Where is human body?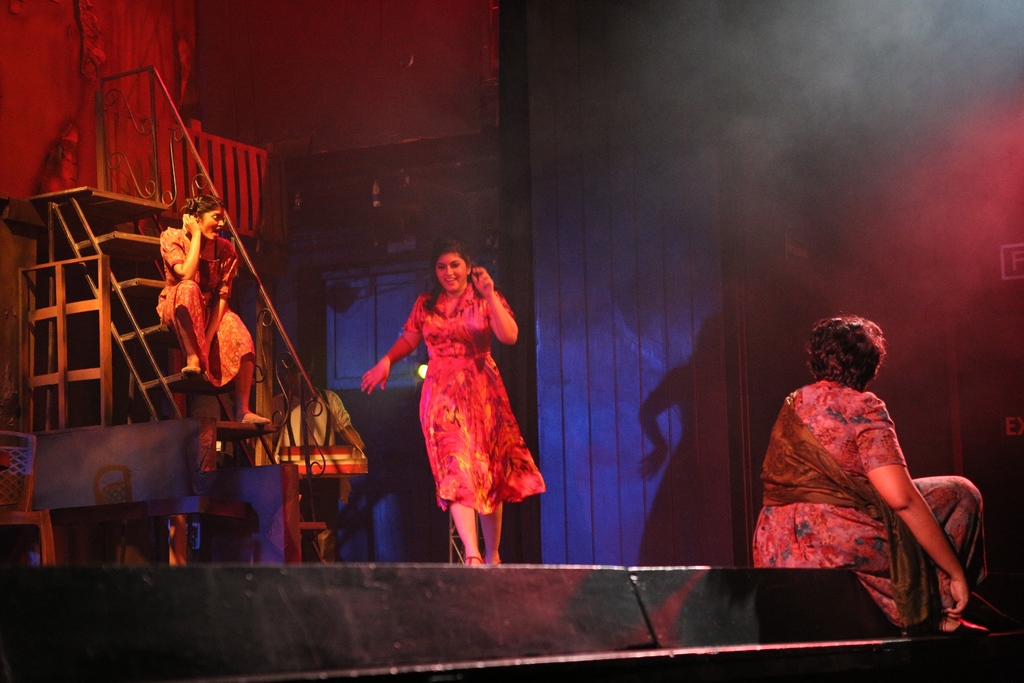
select_region(344, 248, 524, 573).
